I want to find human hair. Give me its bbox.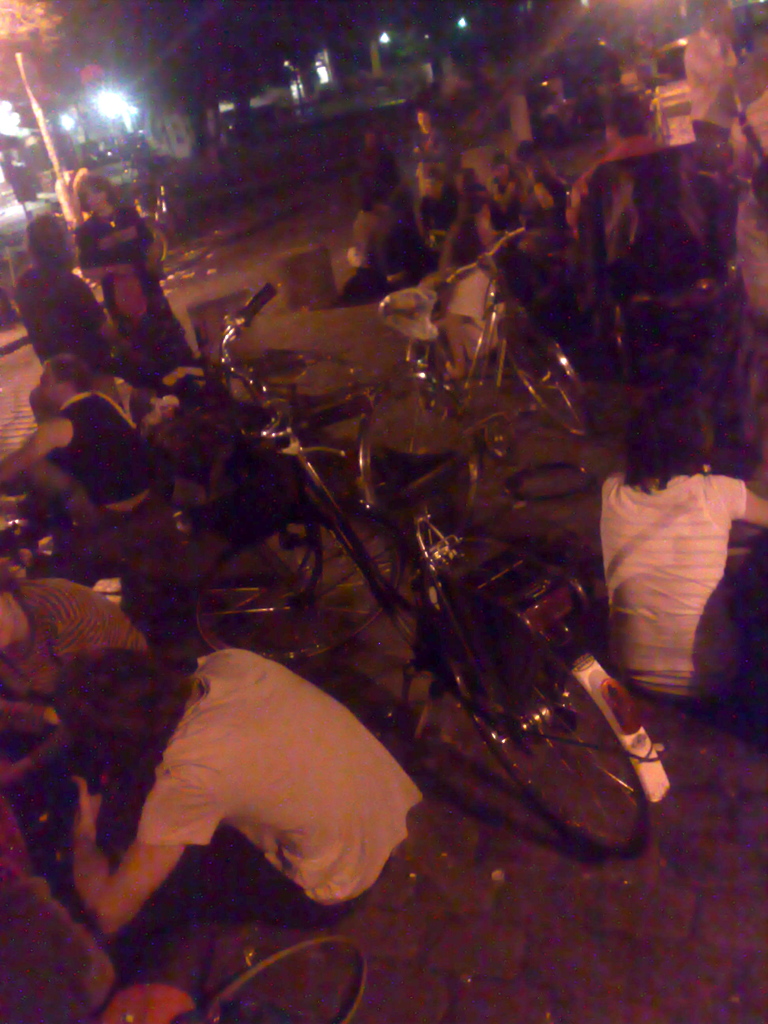
611,384,722,495.
